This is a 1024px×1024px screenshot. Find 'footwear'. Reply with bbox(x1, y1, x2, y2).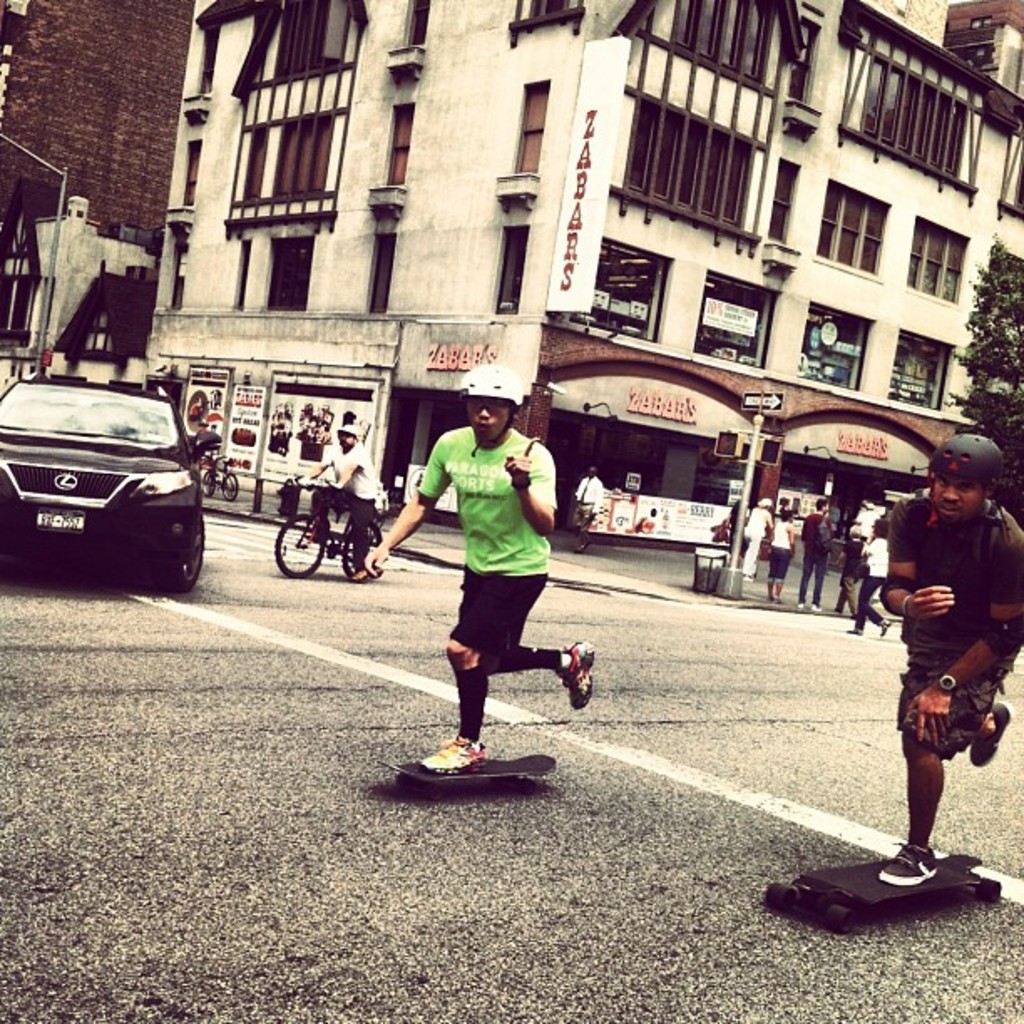
bbox(305, 527, 320, 540).
